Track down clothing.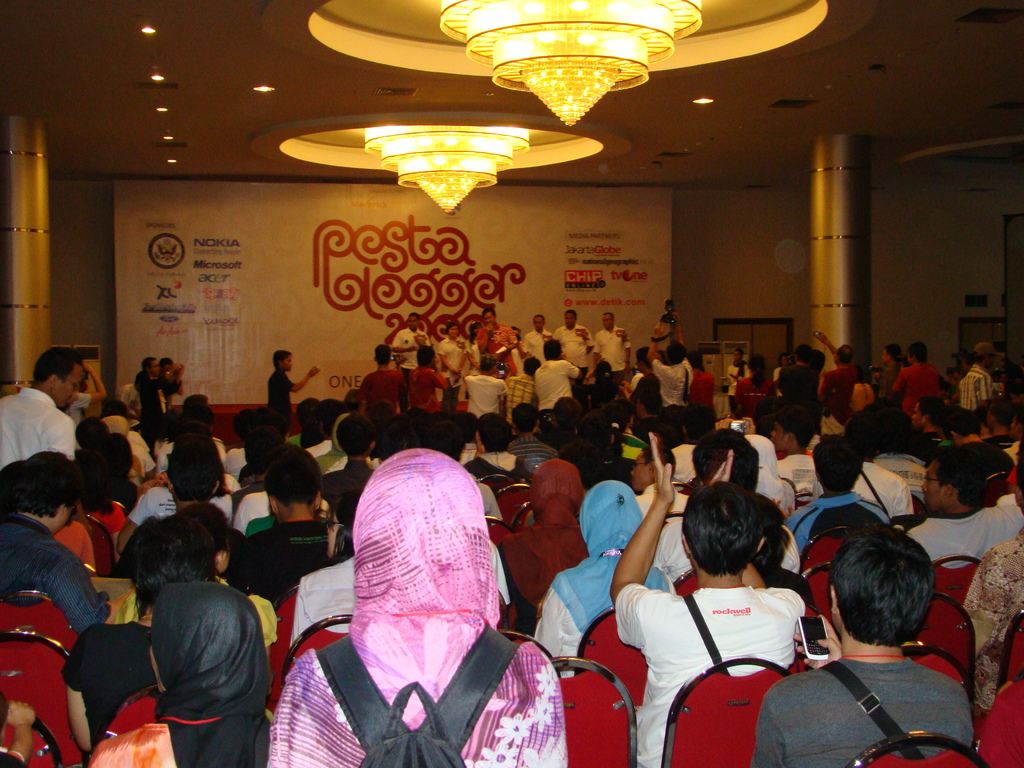
Tracked to l=235, t=490, r=329, b=524.
